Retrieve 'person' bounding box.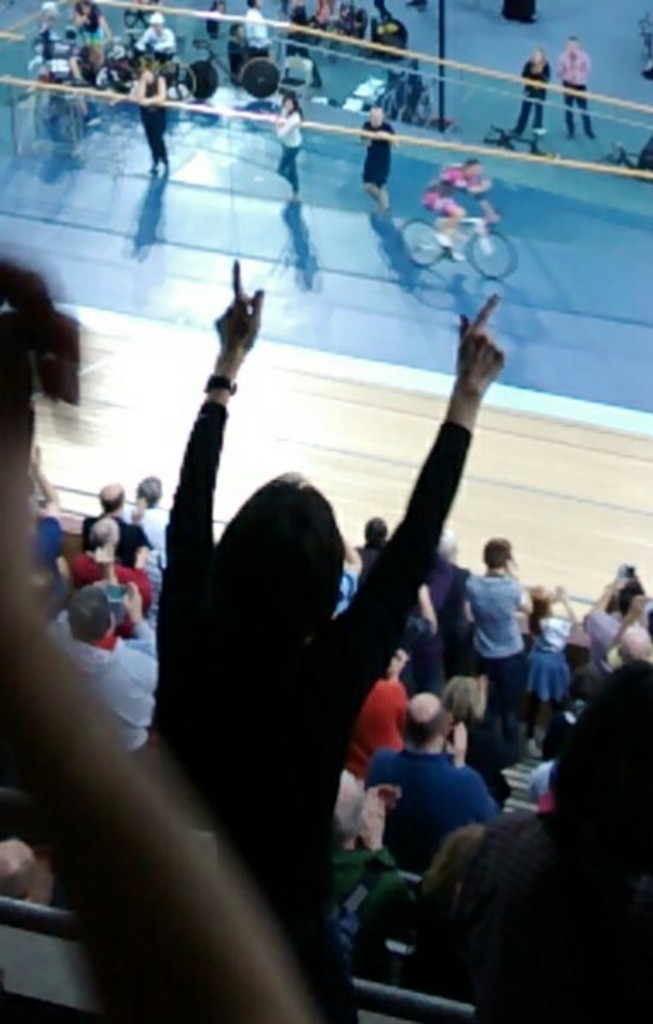
Bounding box: bbox=(132, 55, 178, 174).
